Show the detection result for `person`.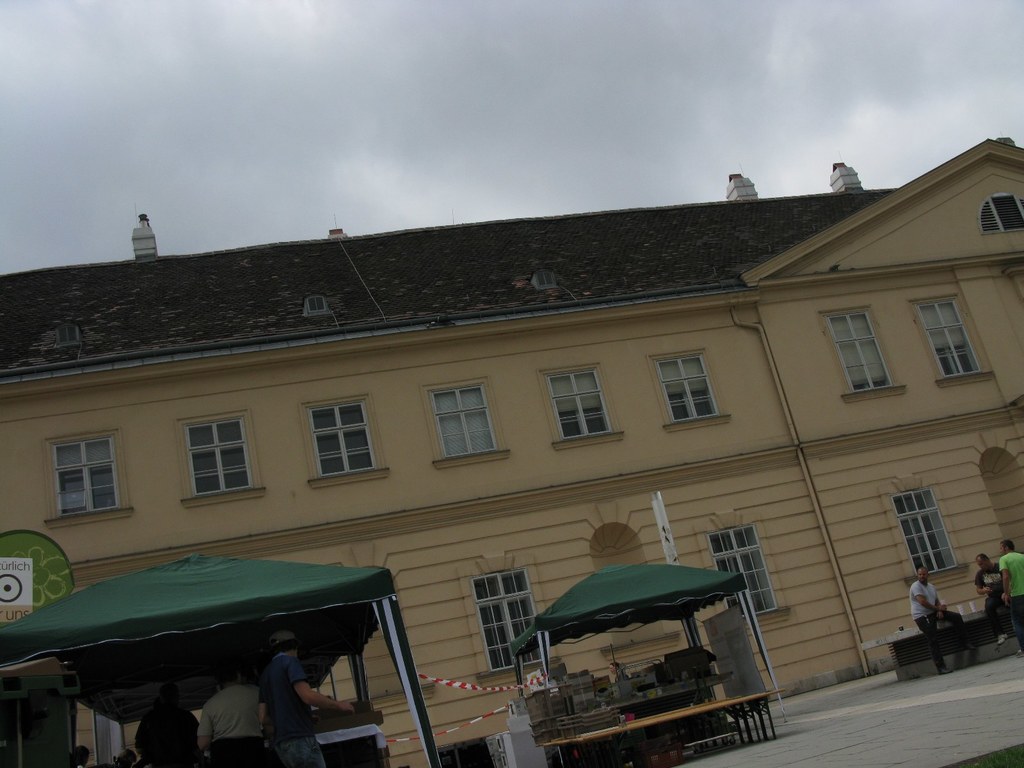
locate(136, 685, 204, 767).
